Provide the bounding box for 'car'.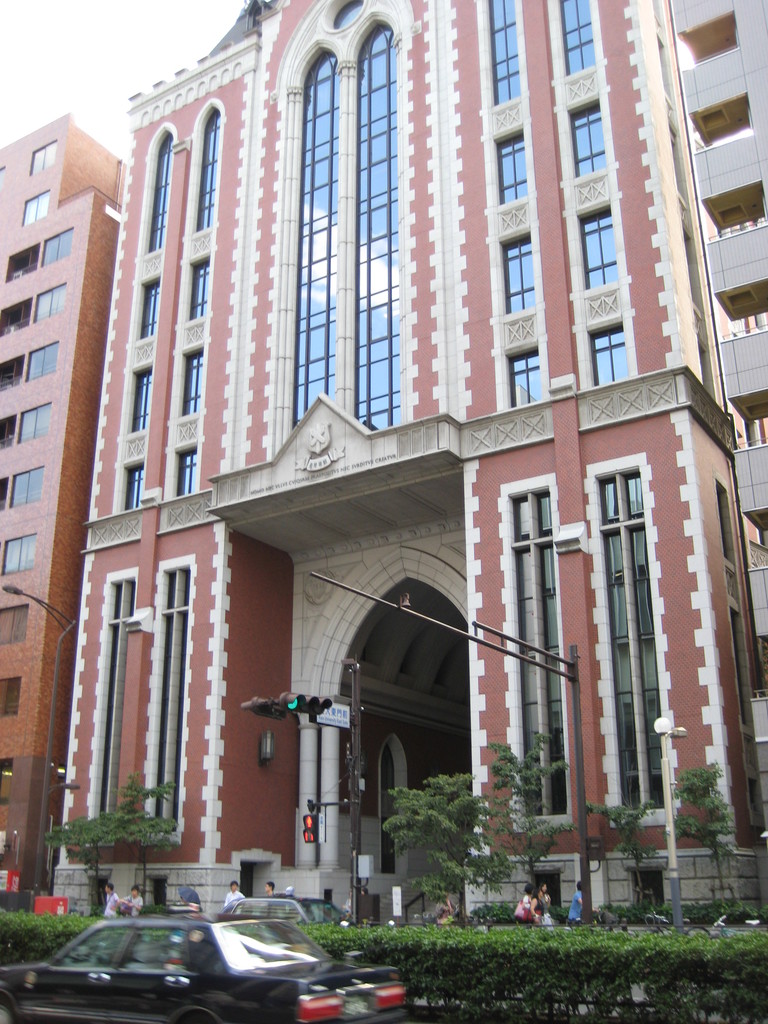
select_region(211, 893, 361, 927).
